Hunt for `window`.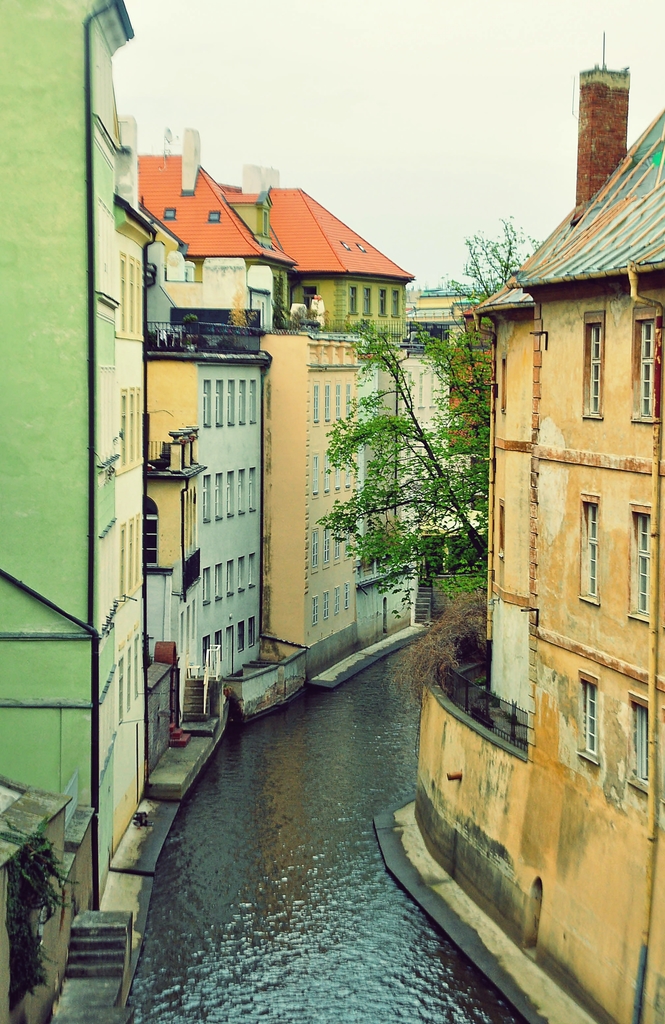
Hunted down at box=[225, 470, 234, 516].
